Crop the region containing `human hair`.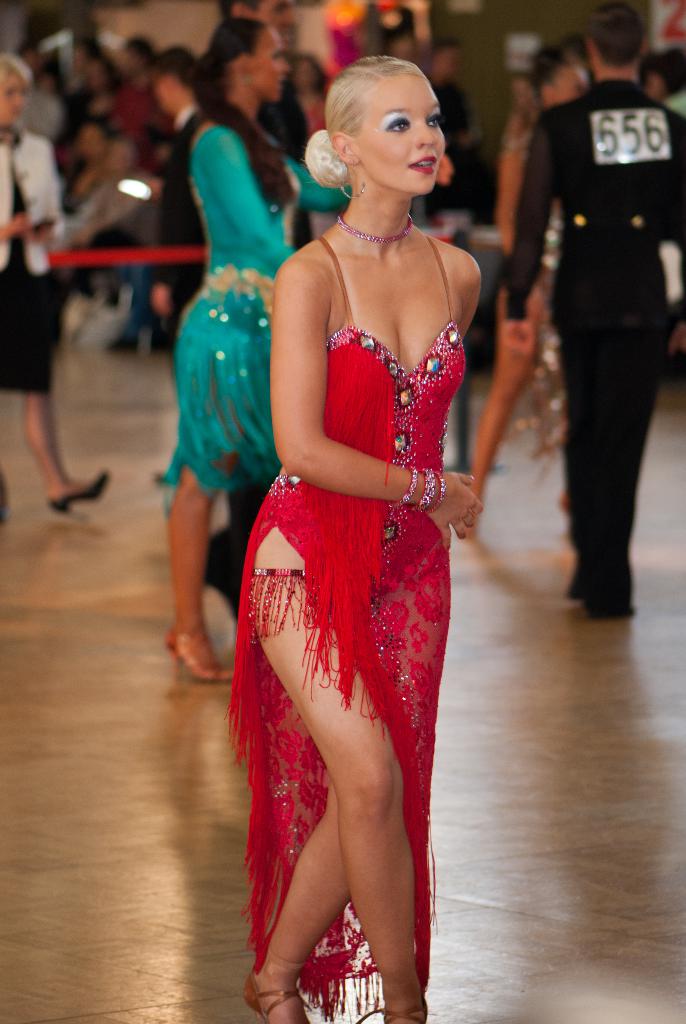
Crop region: 150,44,195,89.
